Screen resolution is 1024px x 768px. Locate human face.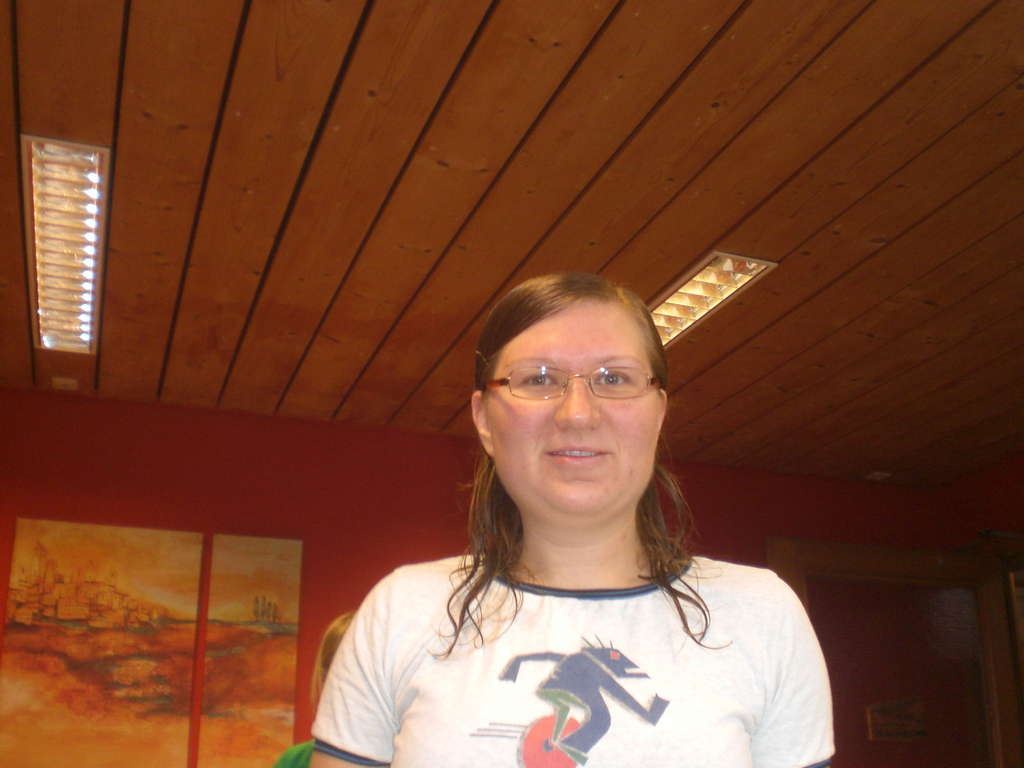
[485, 307, 660, 520].
